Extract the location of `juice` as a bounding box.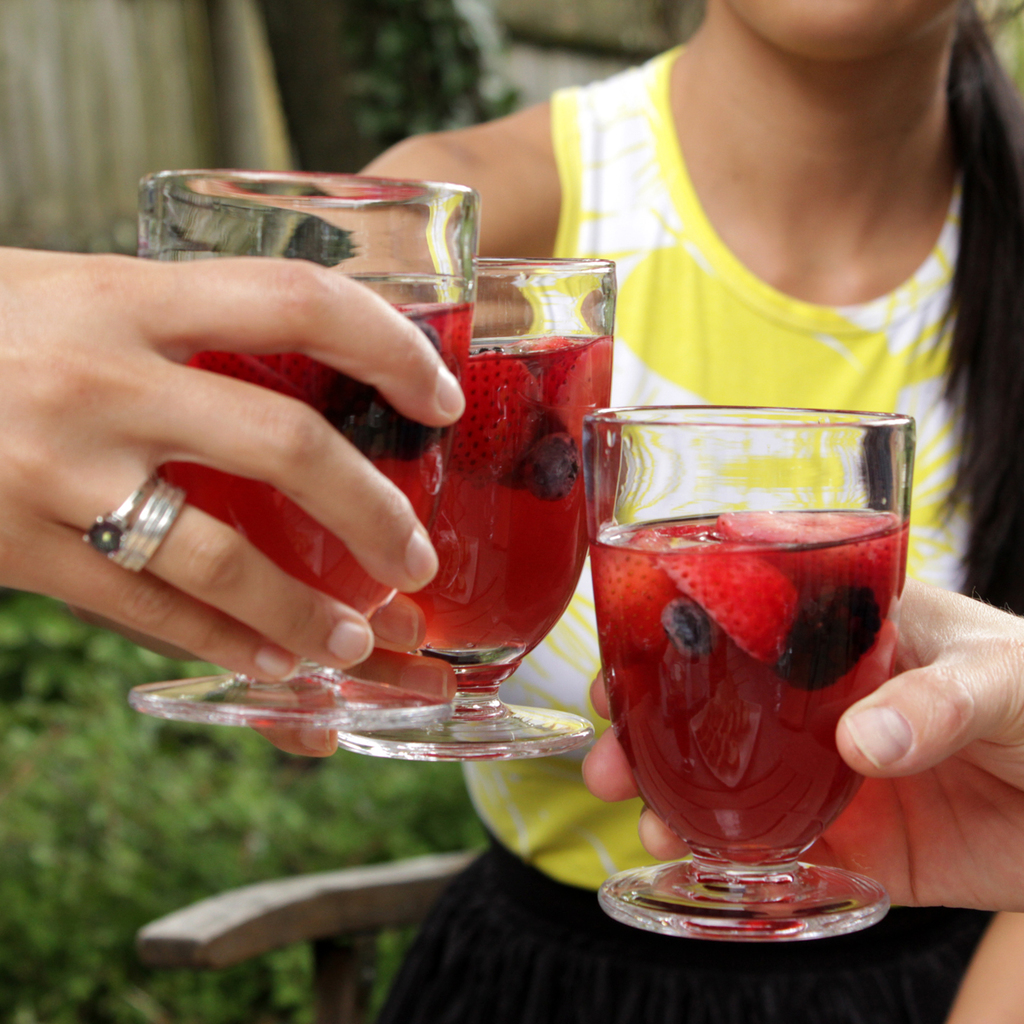
box=[162, 296, 463, 660].
